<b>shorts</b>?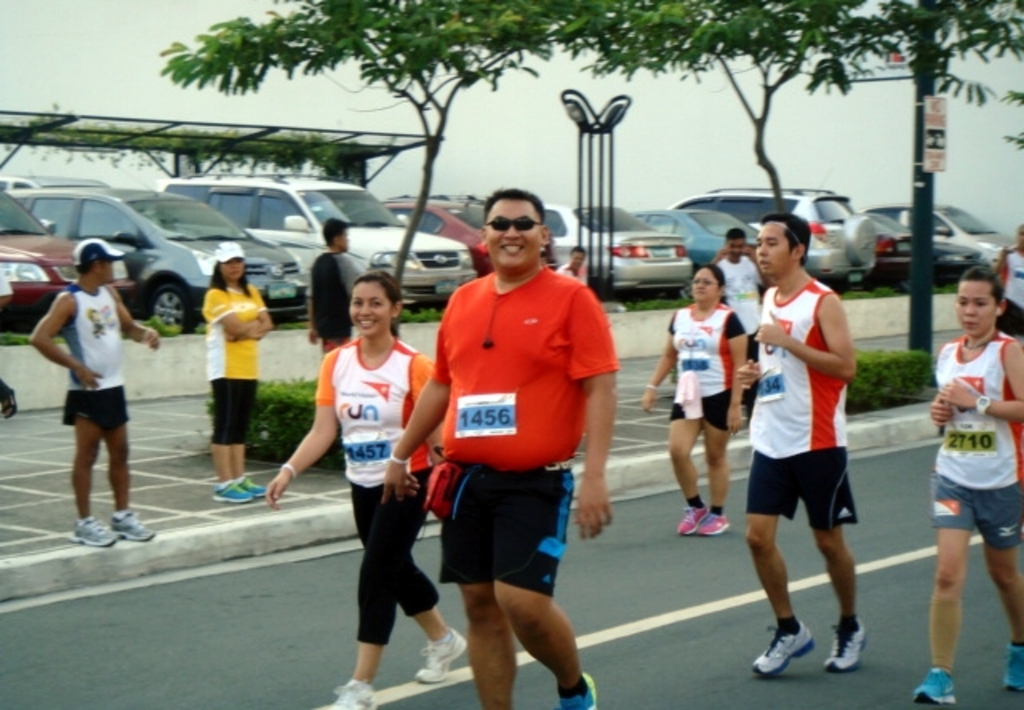
bbox(930, 473, 1022, 550)
